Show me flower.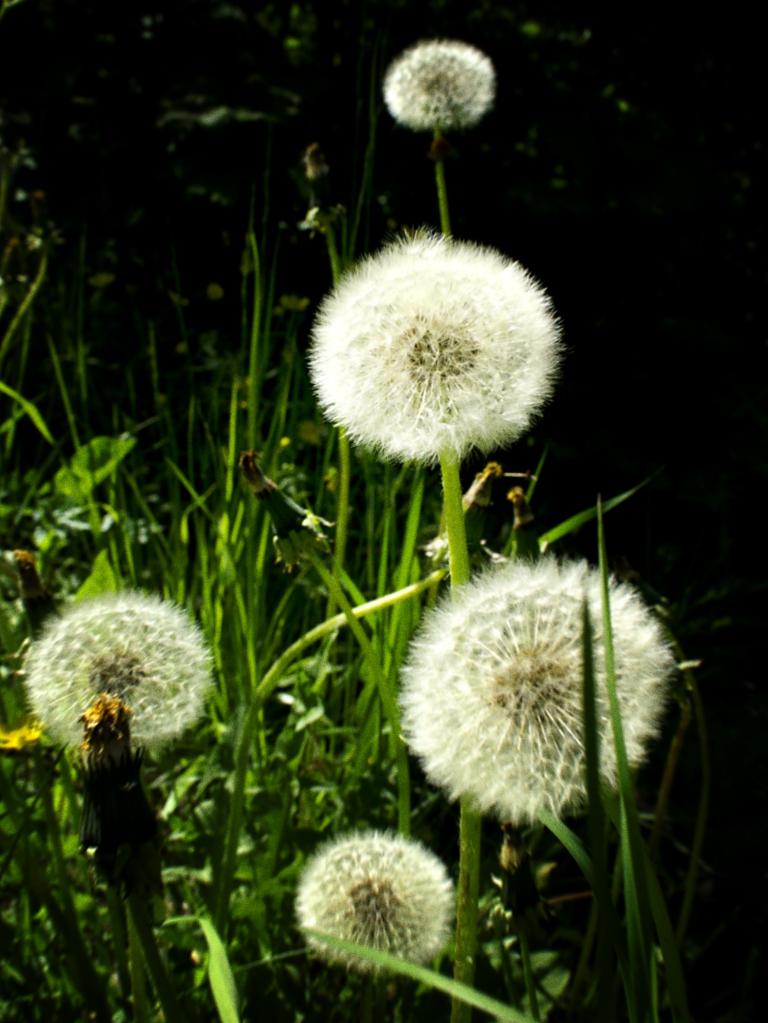
flower is here: [23,594,211,763].
